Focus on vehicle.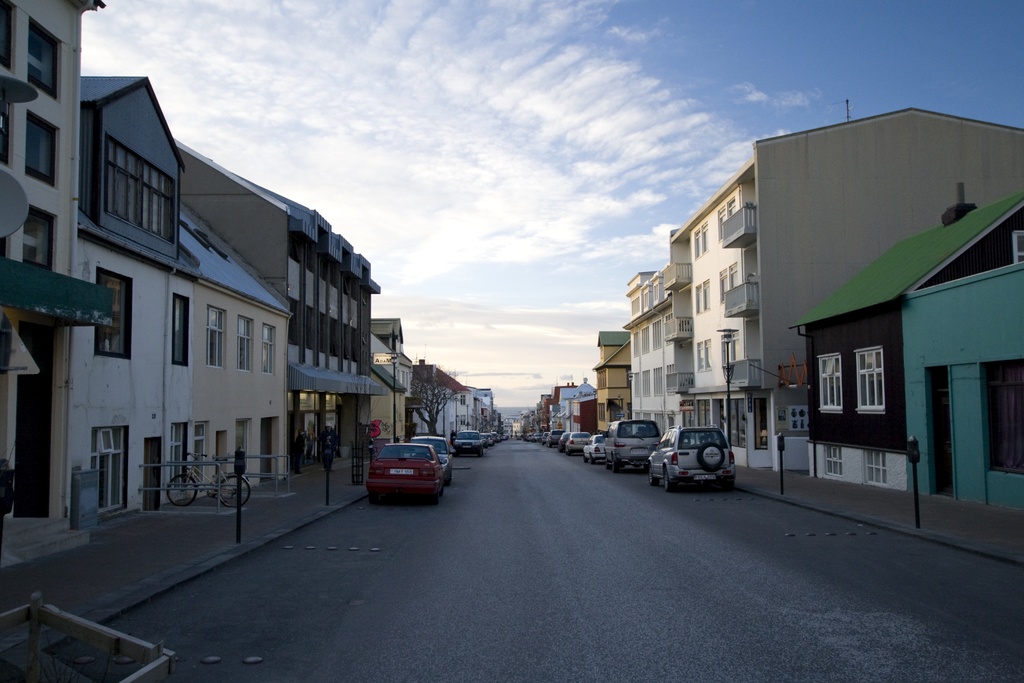
Focused at Rect(583, 434, 607, 458).
